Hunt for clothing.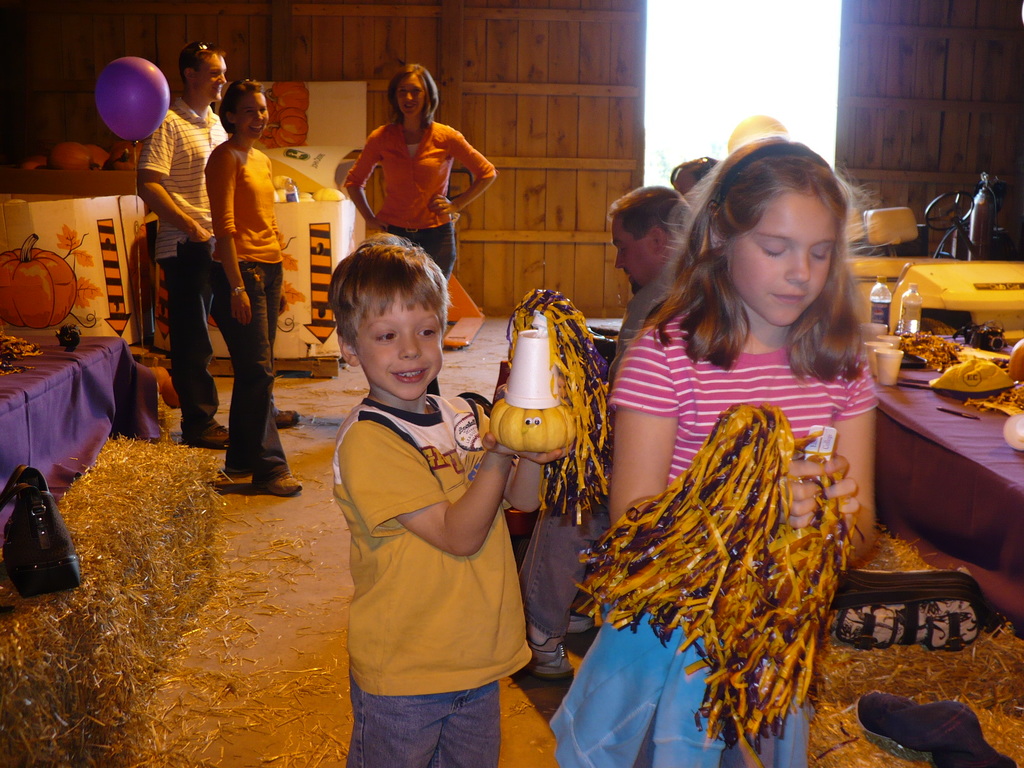
Hunted down at bbox(595, 308, 876, 755).
